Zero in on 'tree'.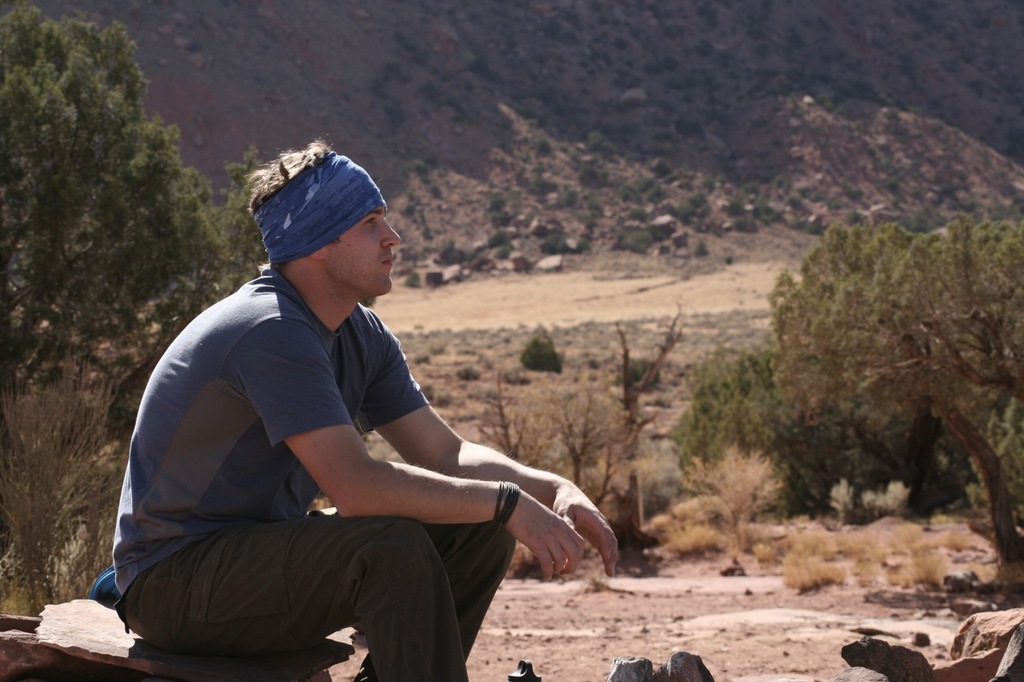
Zeroed in: 522/332/559/374.
